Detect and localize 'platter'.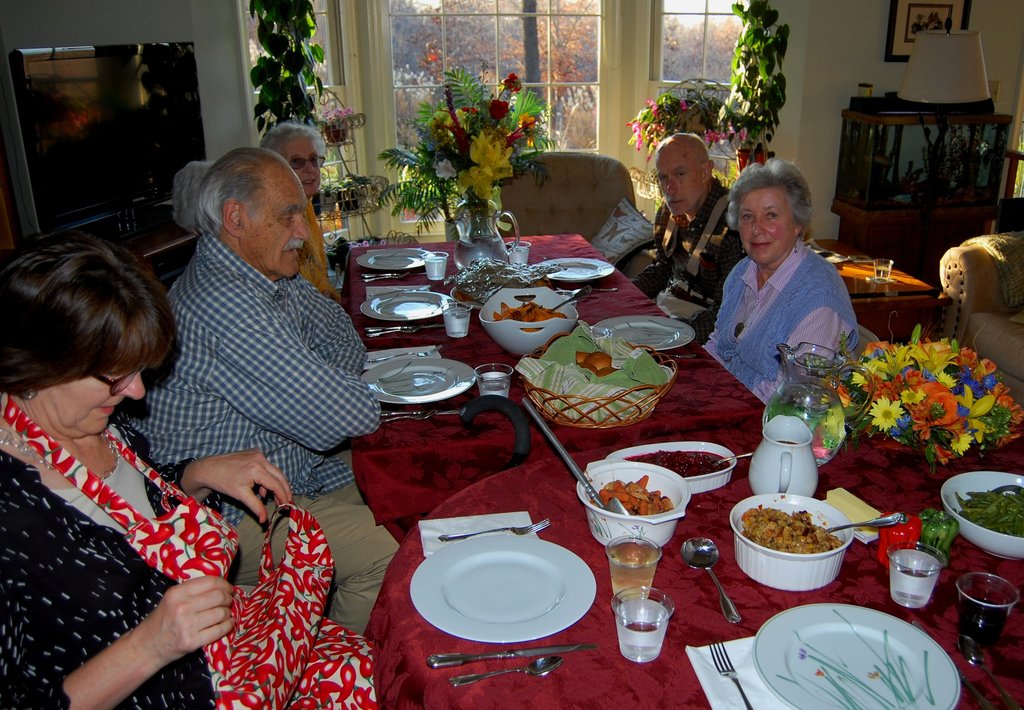
Localized at region(410, 532, 591, 636).
